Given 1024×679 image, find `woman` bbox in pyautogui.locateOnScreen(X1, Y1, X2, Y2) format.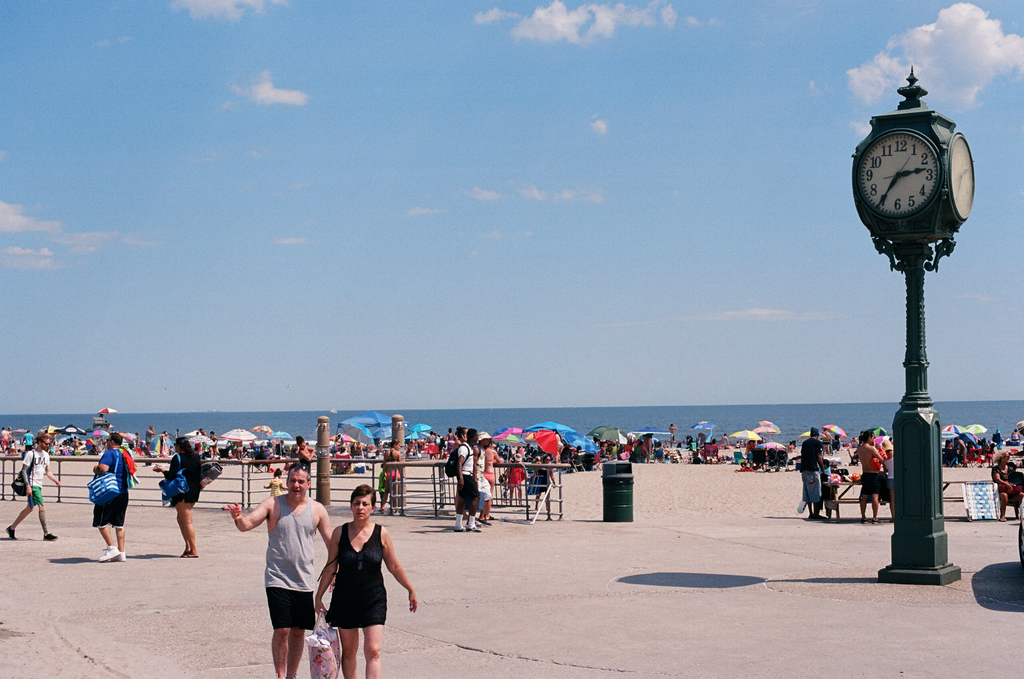
pyautogui.locateOnScreen(505, 451, 528, 511).
